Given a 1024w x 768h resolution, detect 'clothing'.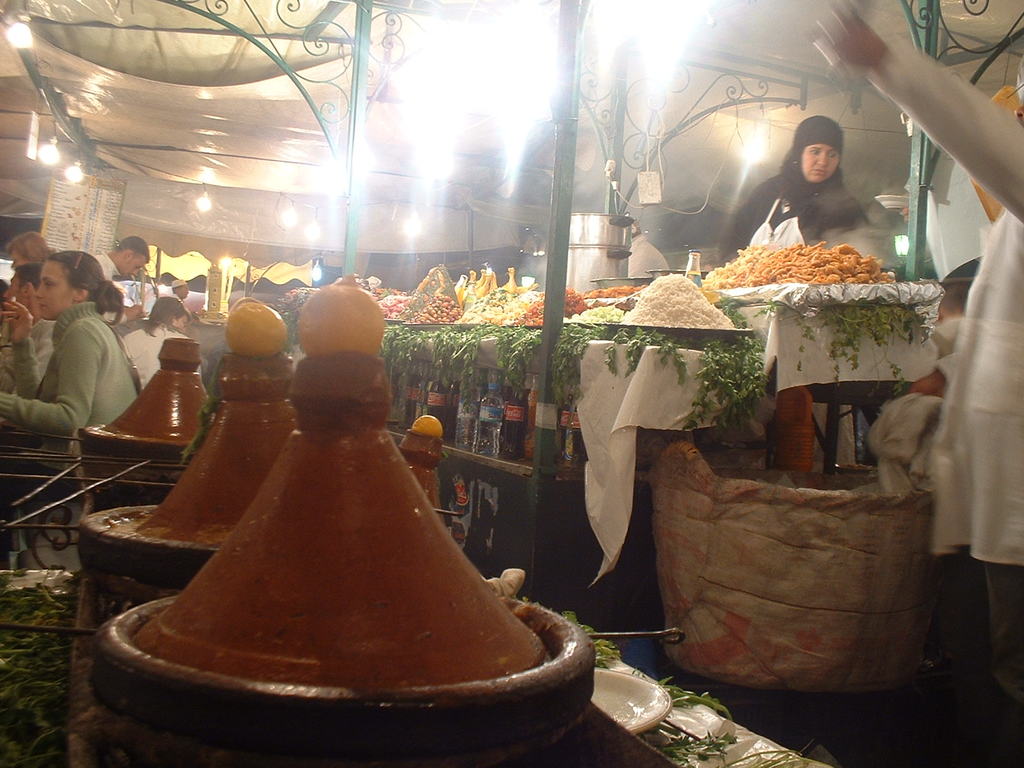
Rect(869, 35, 1023, 704).
